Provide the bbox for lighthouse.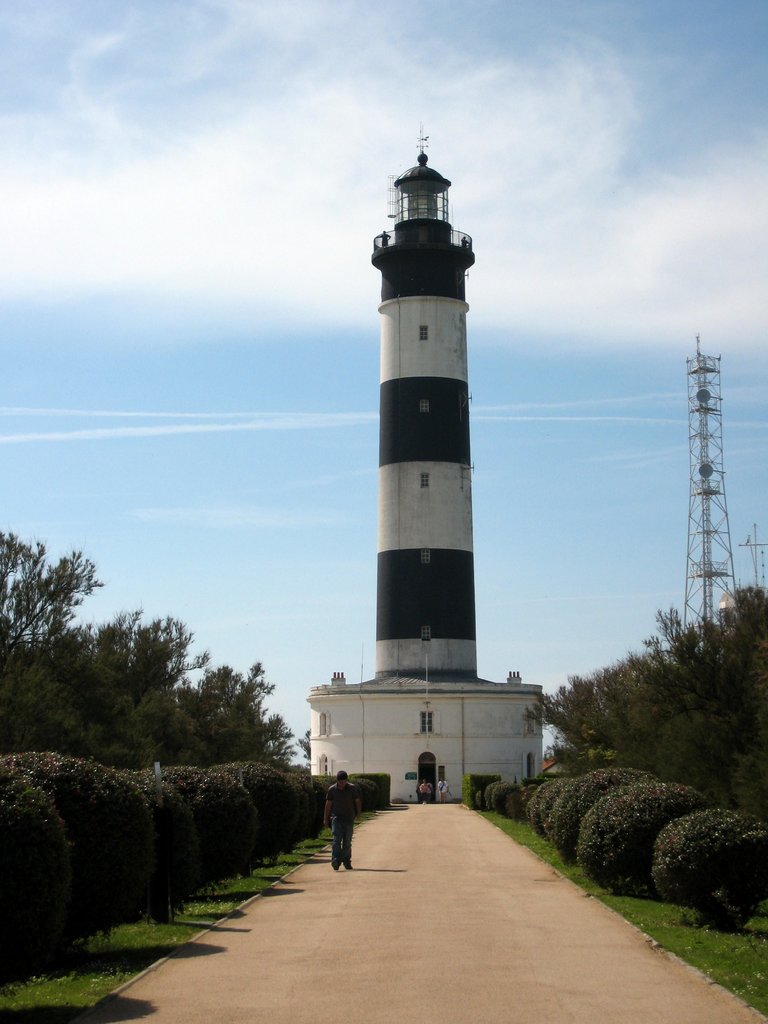
310 120 547 801.
